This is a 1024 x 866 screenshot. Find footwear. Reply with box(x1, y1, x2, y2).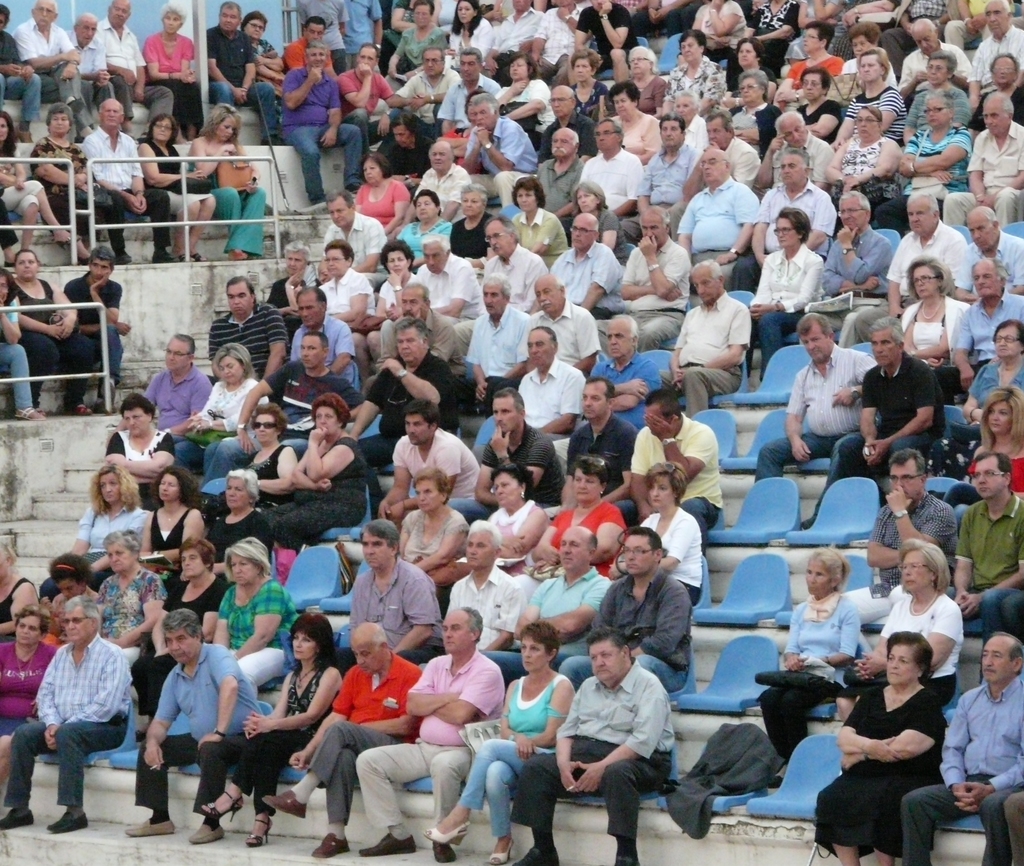
box(246, 813, 273, 842).
